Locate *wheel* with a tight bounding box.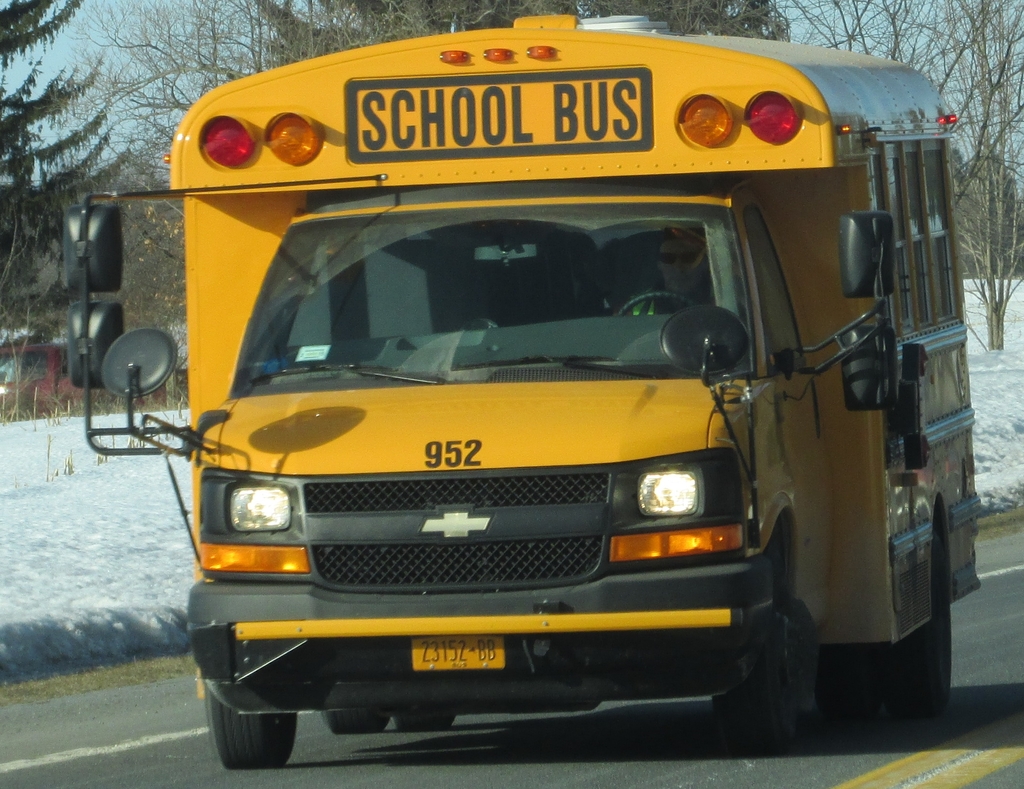
(left=706, top=541, right=822, bottom=753).
